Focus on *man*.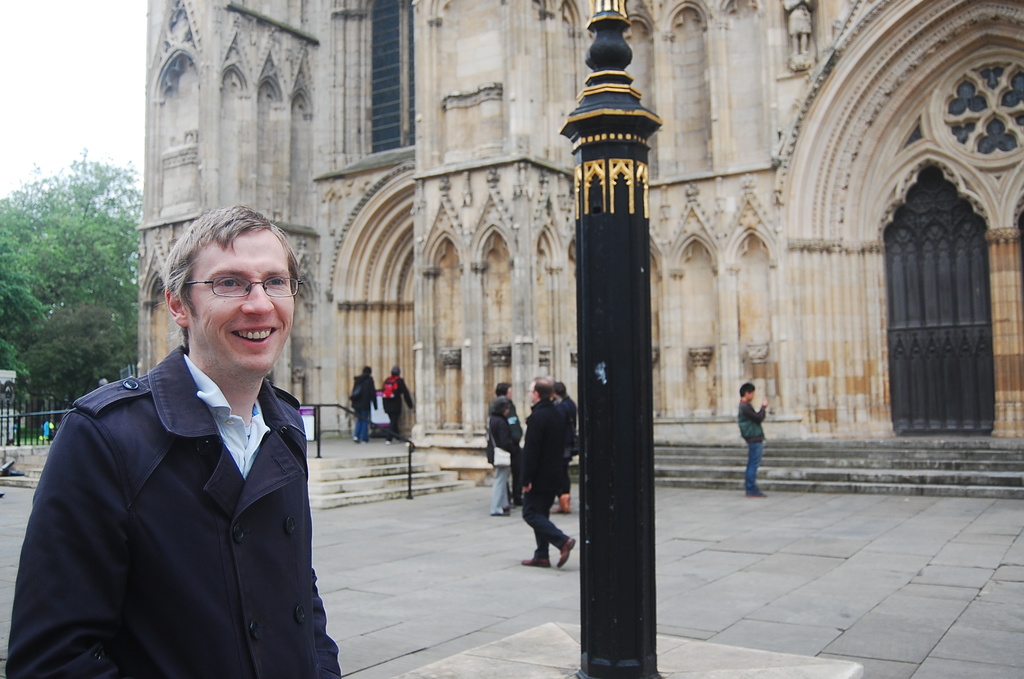
Focused at 29:213:342:678.
